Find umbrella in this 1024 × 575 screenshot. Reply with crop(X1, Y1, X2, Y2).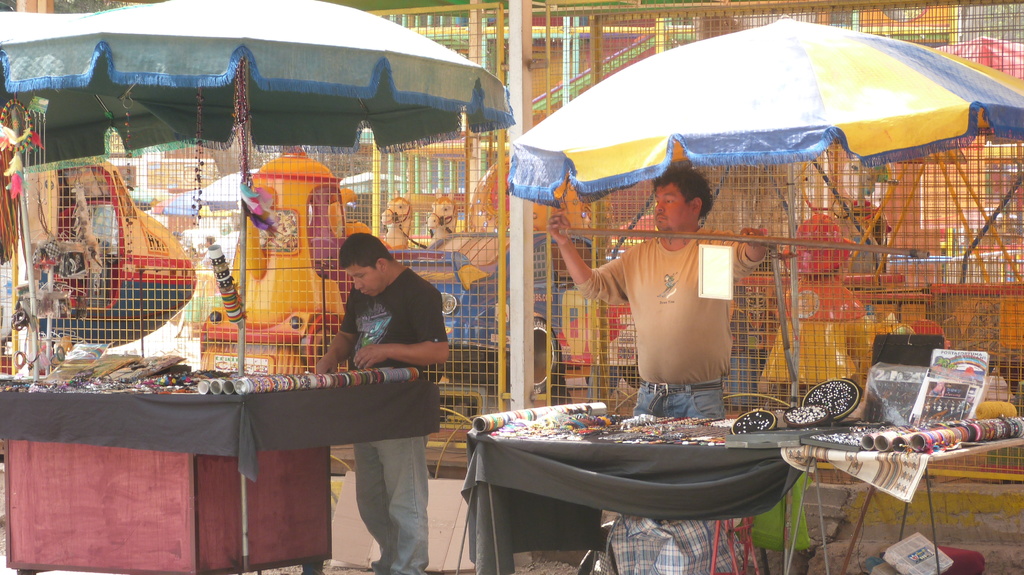
crop(507, 15, 1023, 574).
